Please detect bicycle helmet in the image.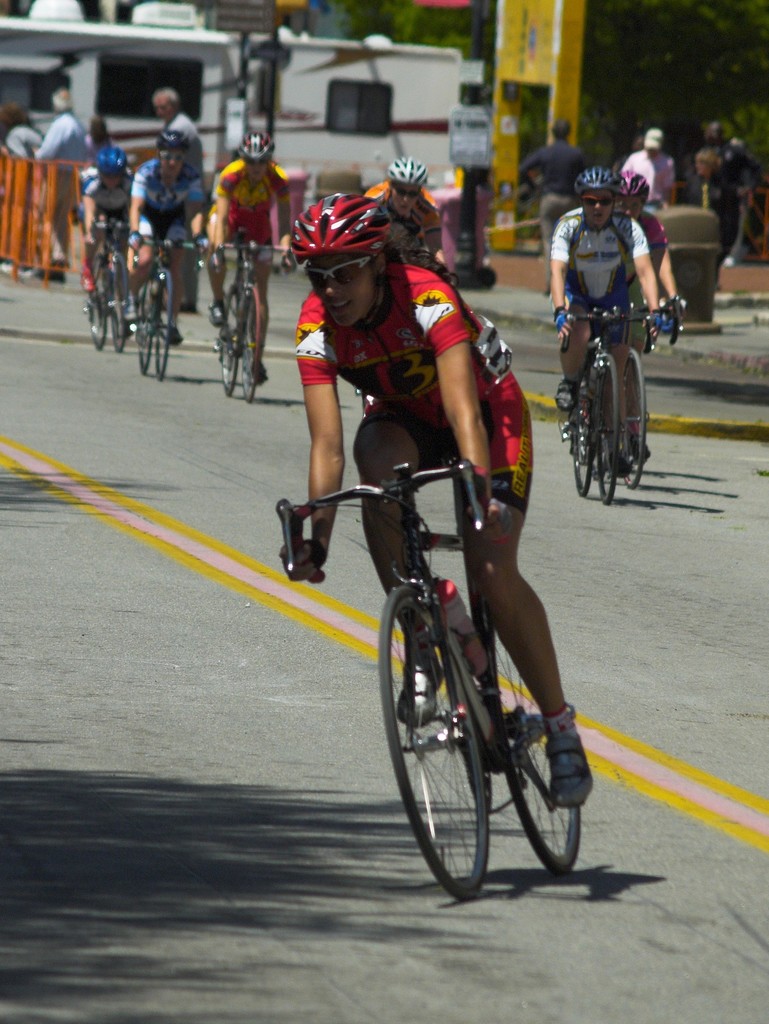
(387, 162, 424, 188).
